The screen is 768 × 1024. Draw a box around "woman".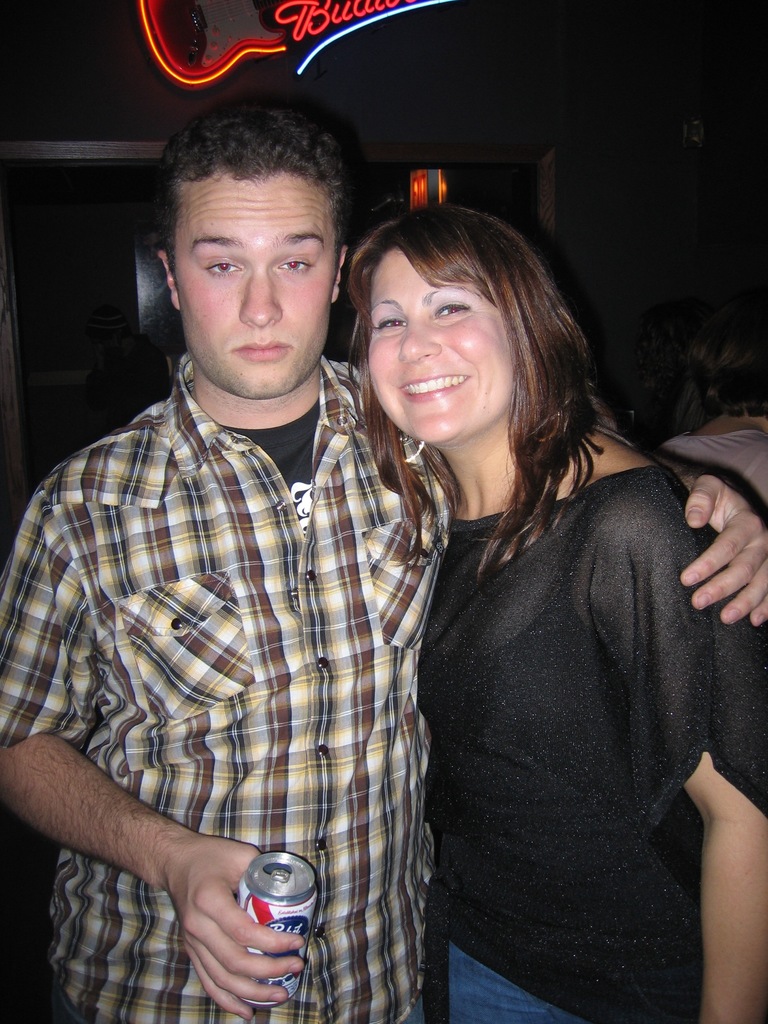
l=339, t=189, r=721, b=1023.
